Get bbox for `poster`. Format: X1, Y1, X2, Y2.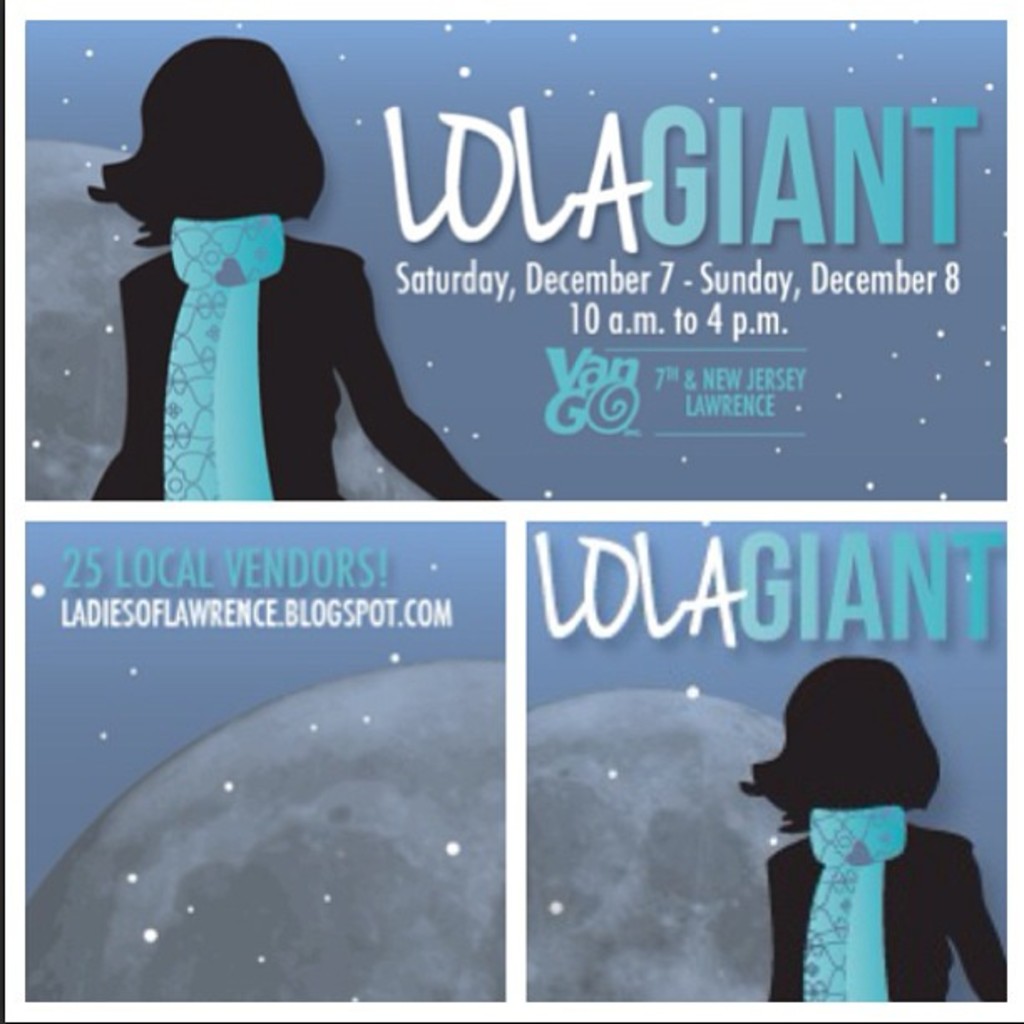
28, 20, 1009, 504.
